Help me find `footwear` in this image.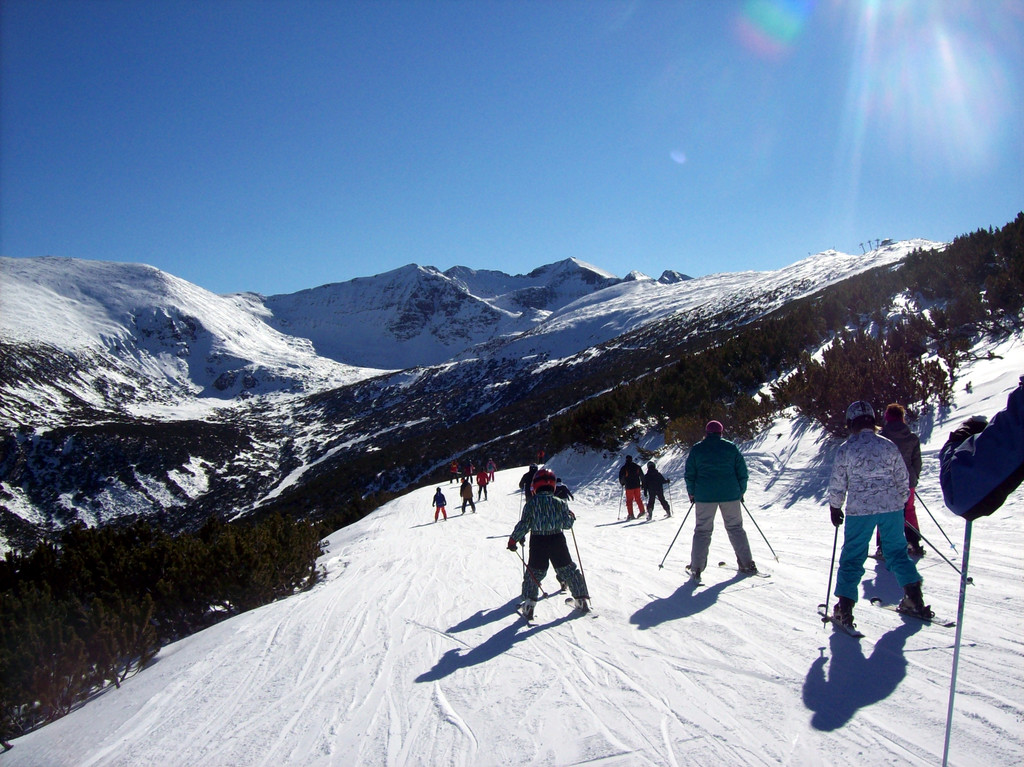
Found it: 522,597,541,616.
